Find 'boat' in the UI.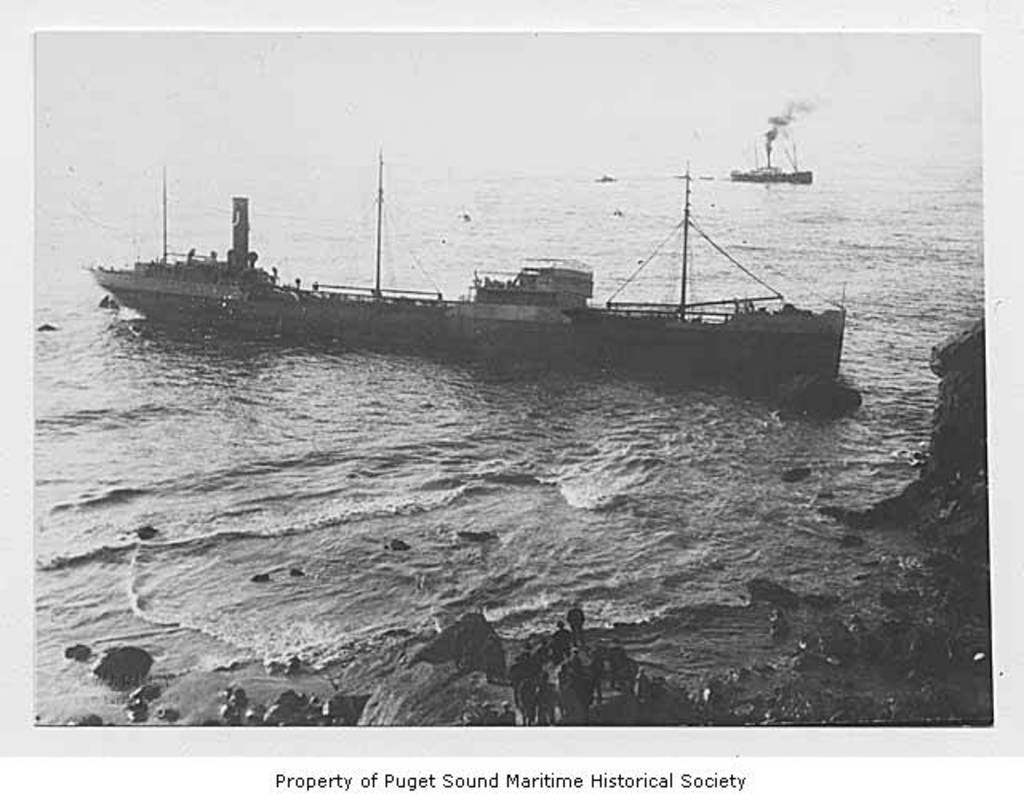
UI element at x1=734 y1=142 x2=810 y2=184.
